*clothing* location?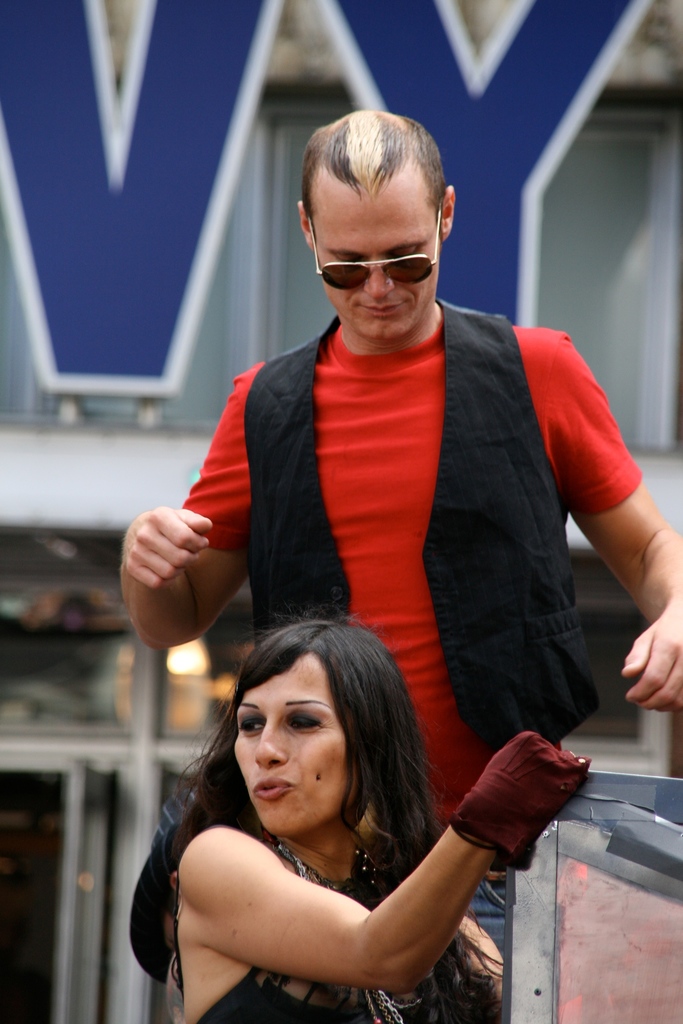
detection(148, 808, 504, 1023)
